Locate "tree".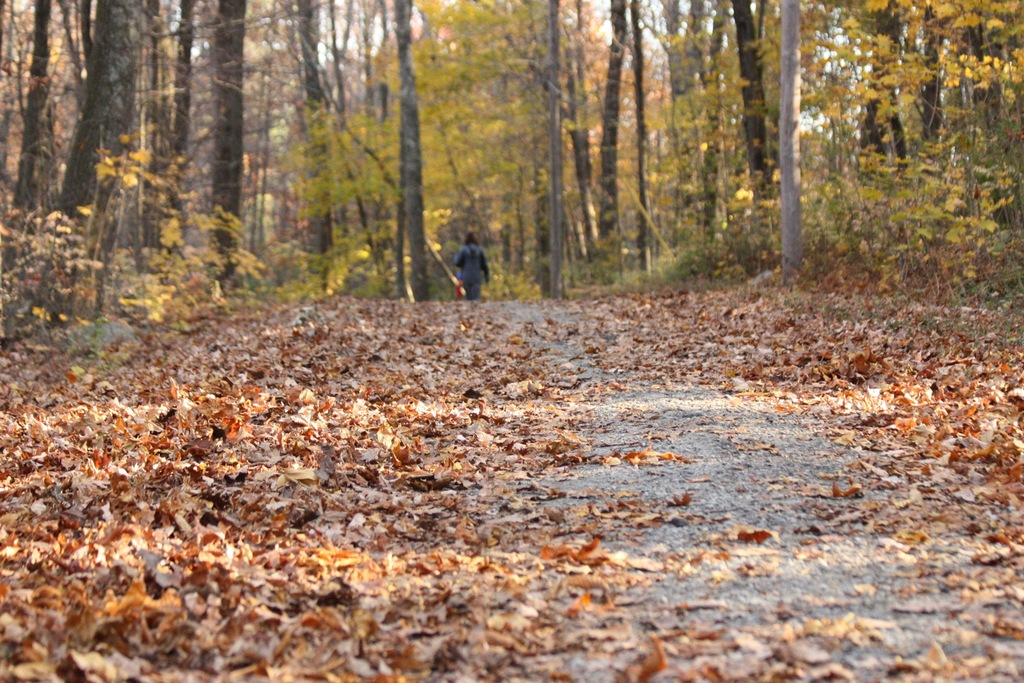
Bounding box: box=[905, 0, 968, 168].
